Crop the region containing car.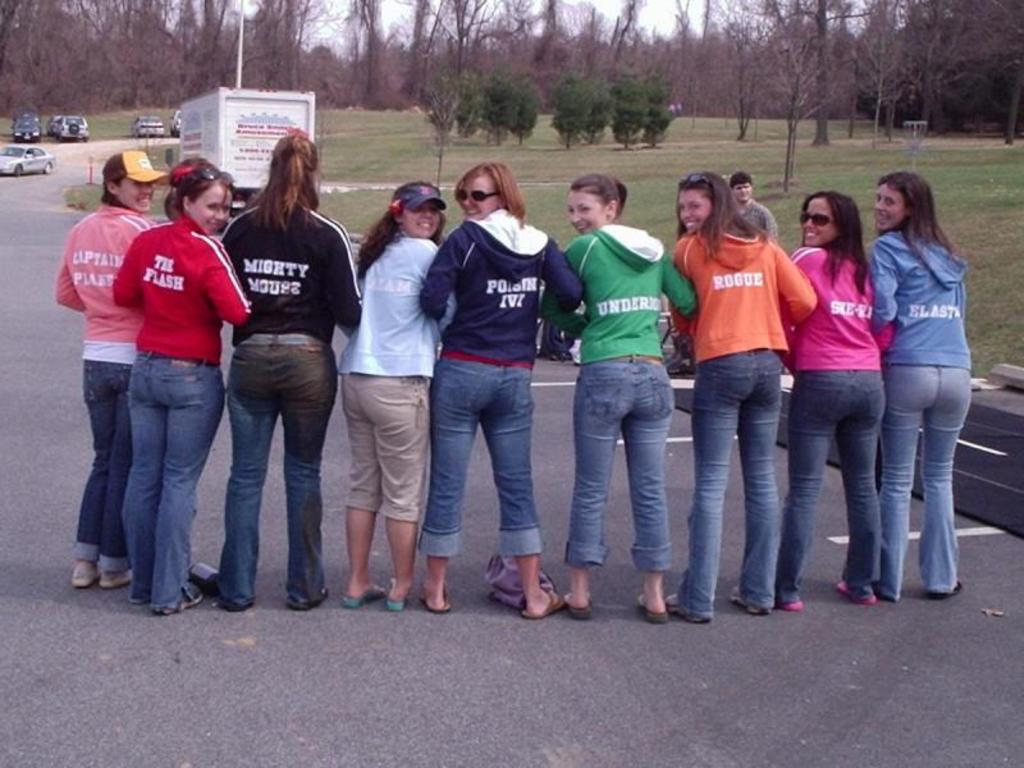
Crop region: <bbox>0, 146, 58, 178</bbox>.
